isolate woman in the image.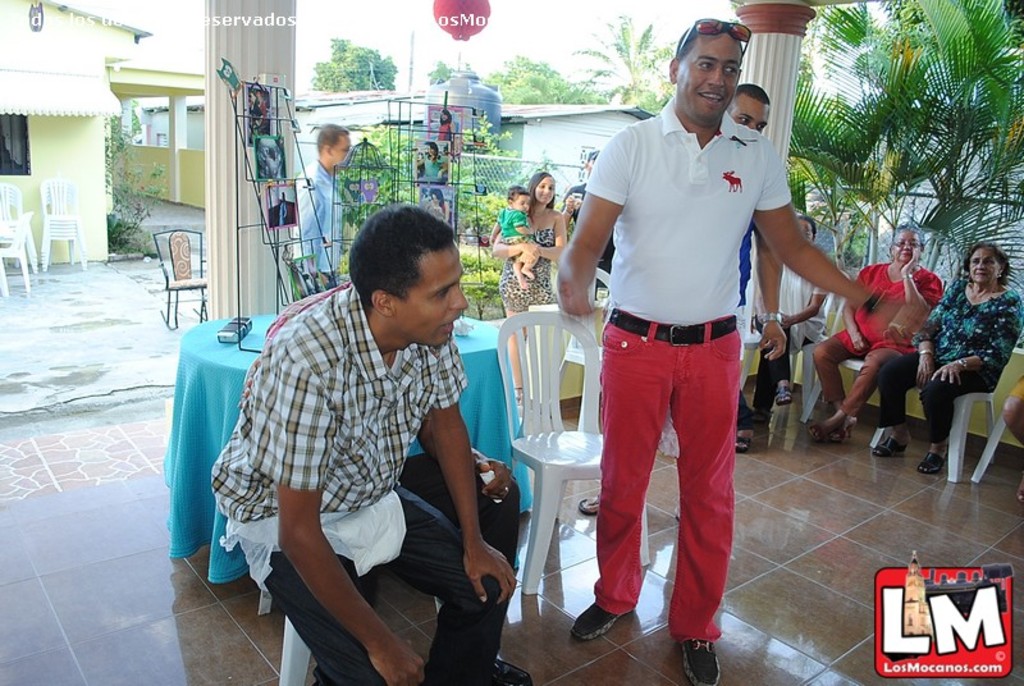
Isolated region: box=[801, 228, 970, 433].
